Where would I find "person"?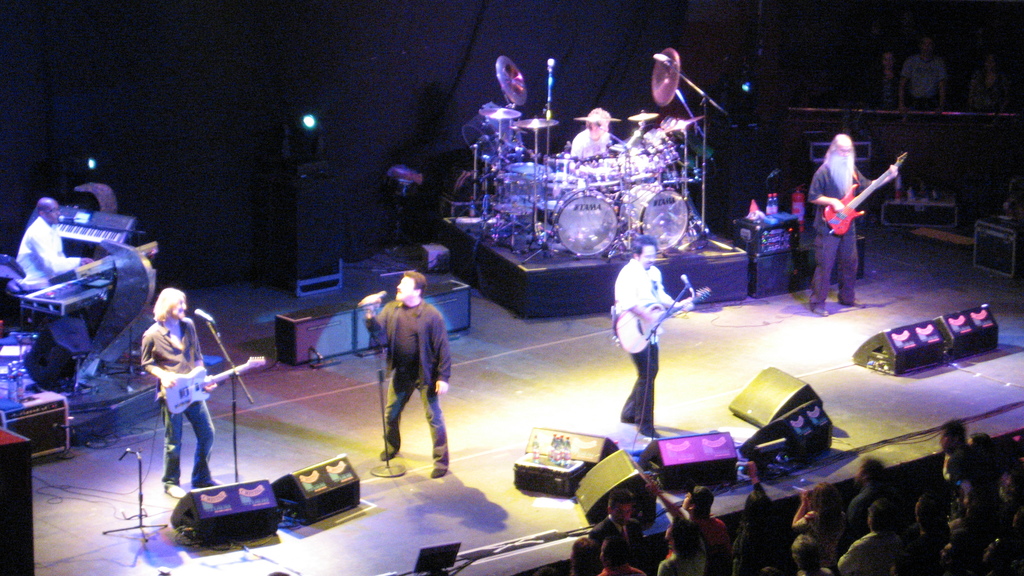
At (900, 36, 942, 117).
